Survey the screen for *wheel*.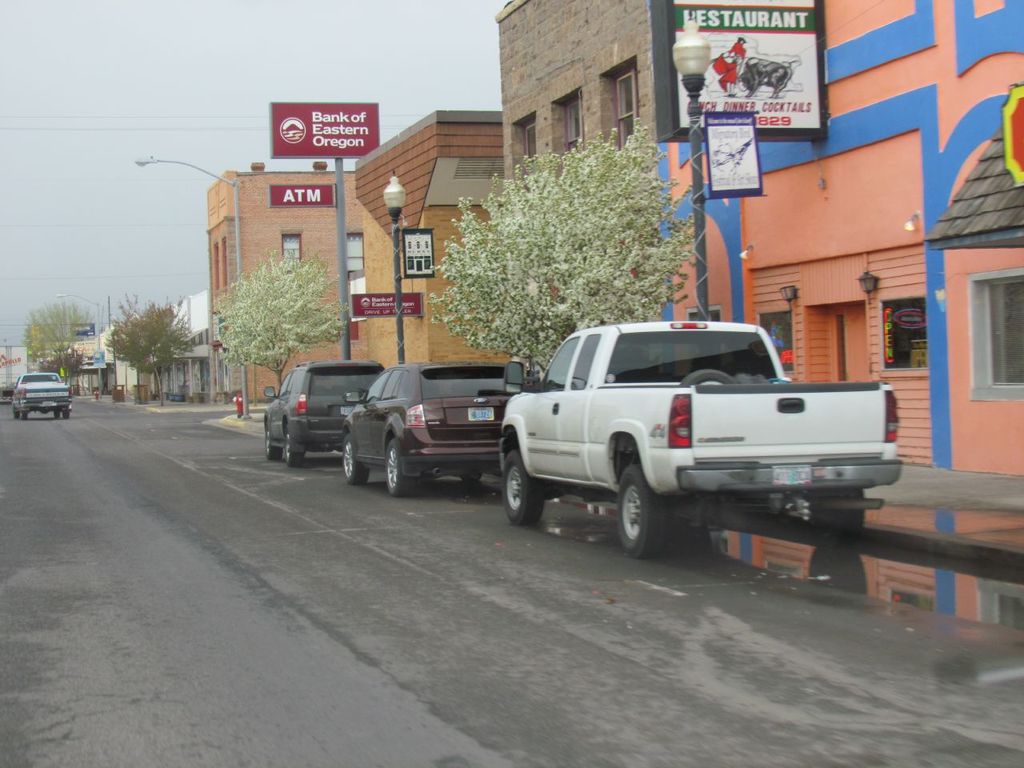
Survey found: x1=498 y1=447 x2=546 y2=529.
